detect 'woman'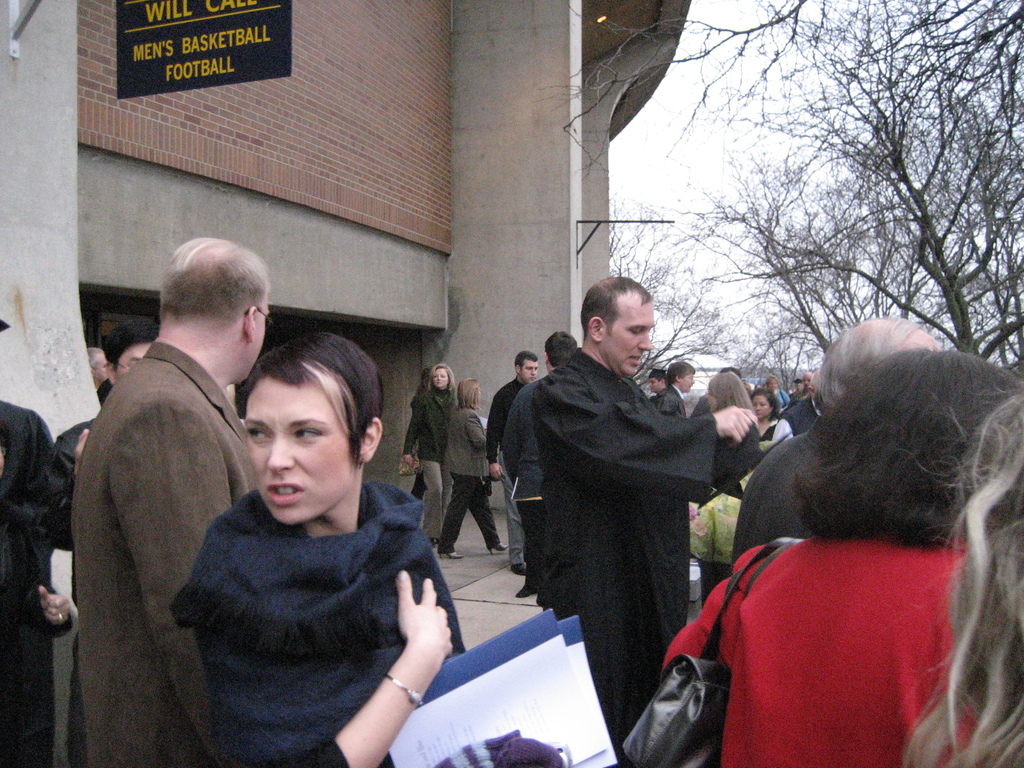
locate(401, 359, 457, 548)
